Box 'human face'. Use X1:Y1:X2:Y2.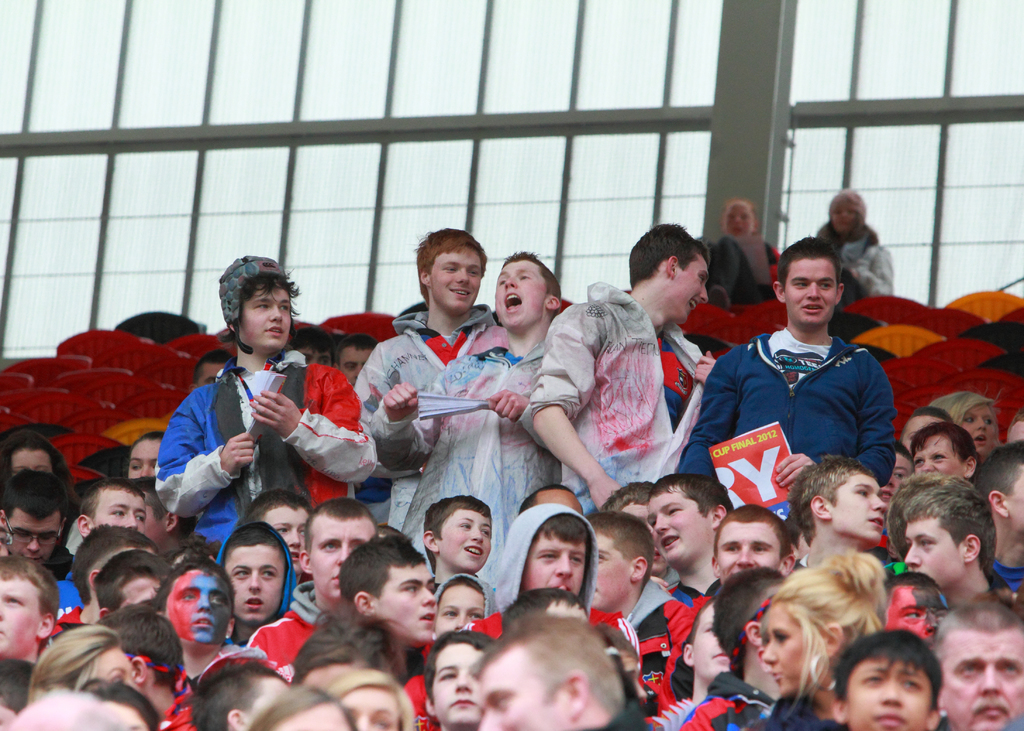
431:643:483:730.
